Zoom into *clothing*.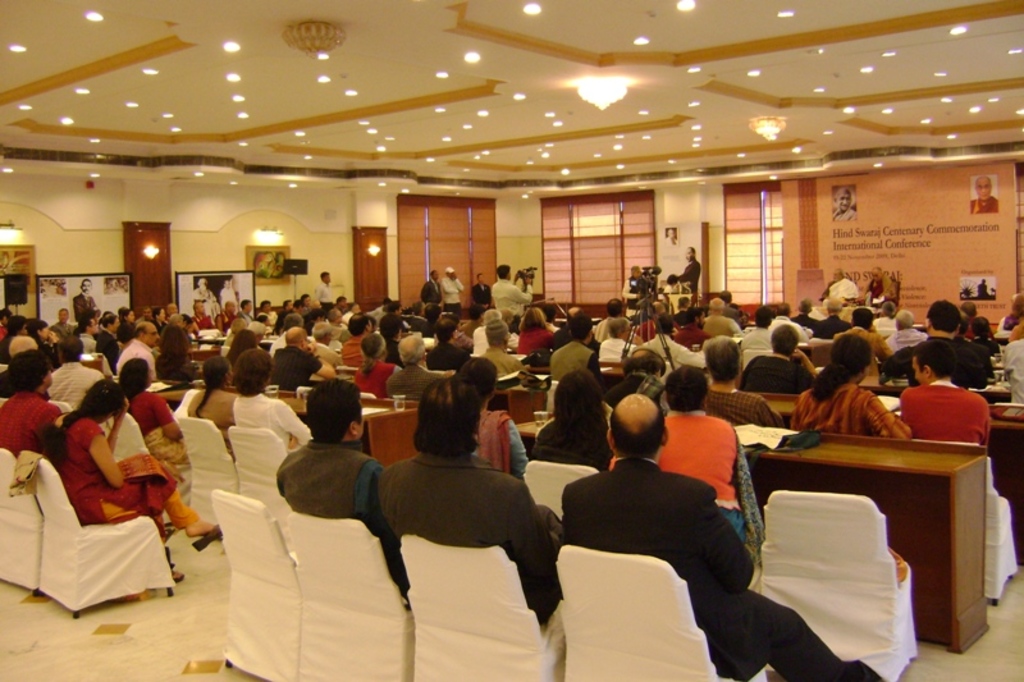
Zoom target: l=547, t=343, r=611, b=392.
